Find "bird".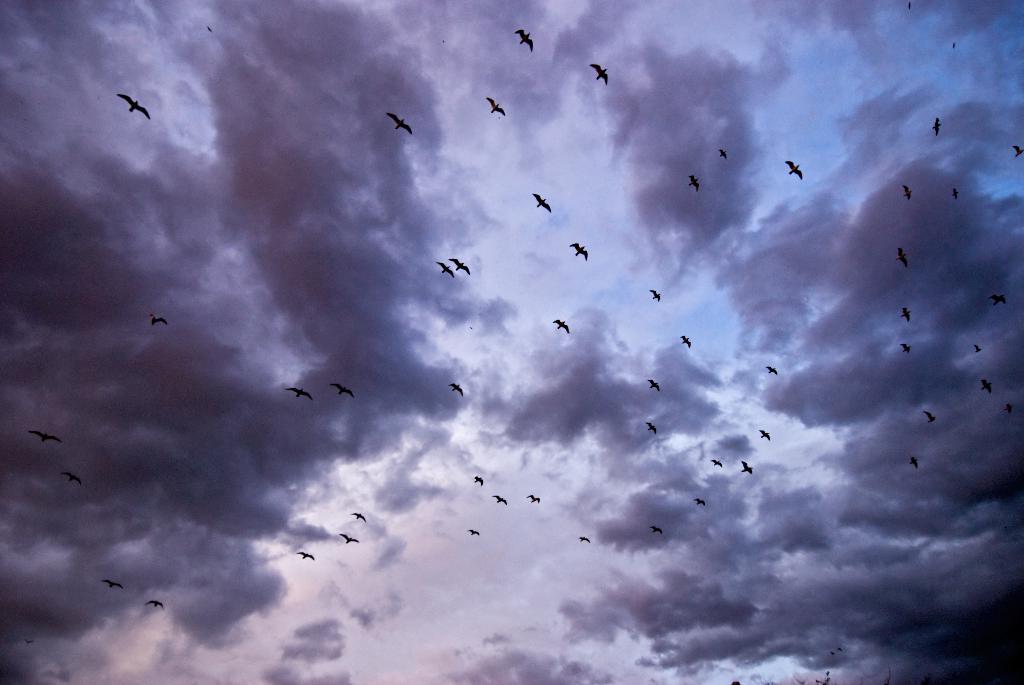
148, 312, 170, 327.
